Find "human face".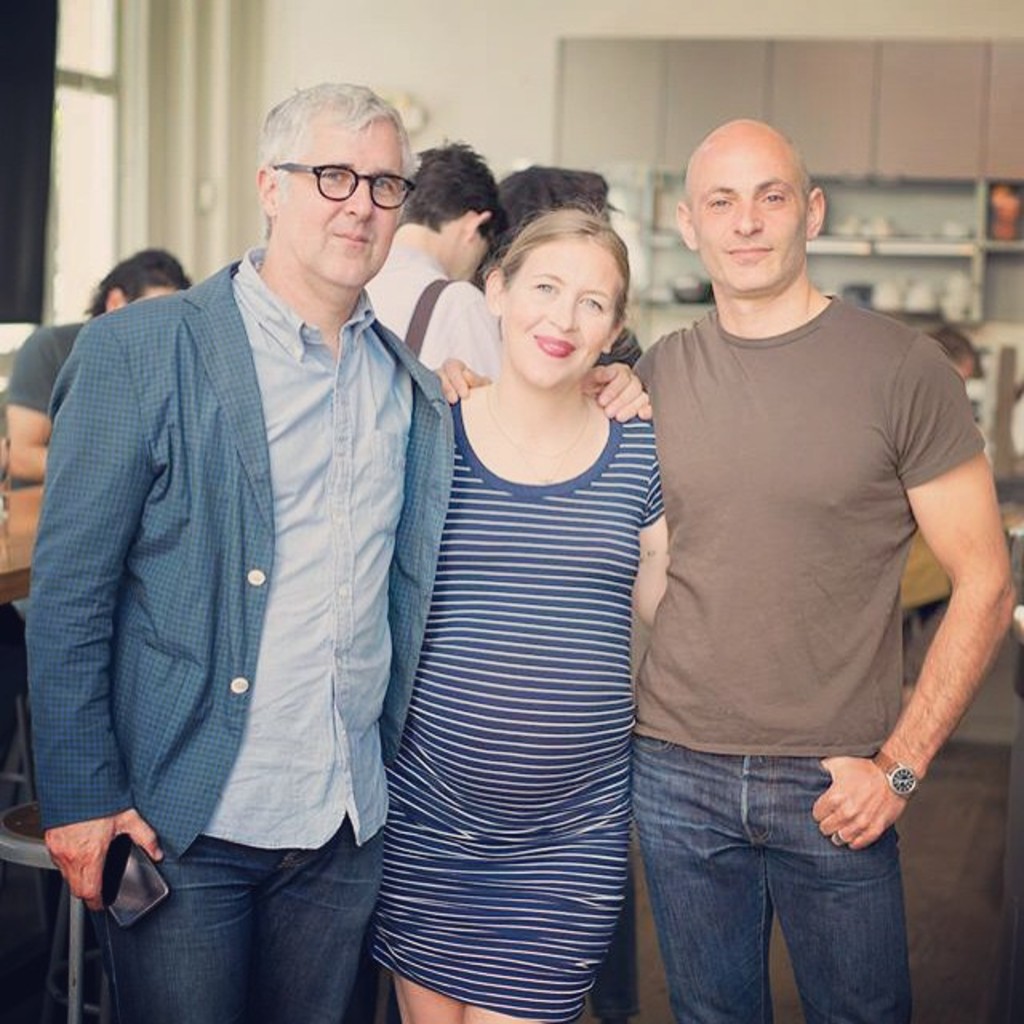
left=690, top=142, right=813, bottom=296.
